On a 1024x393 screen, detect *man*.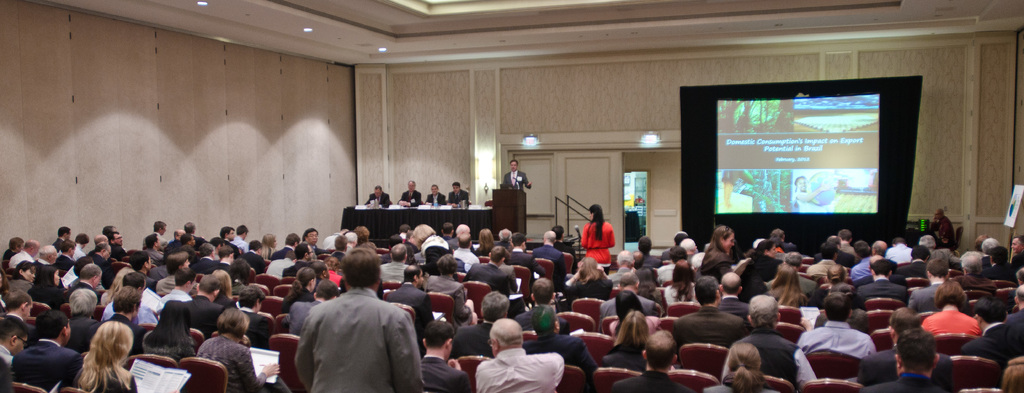
796/291/877/360.
